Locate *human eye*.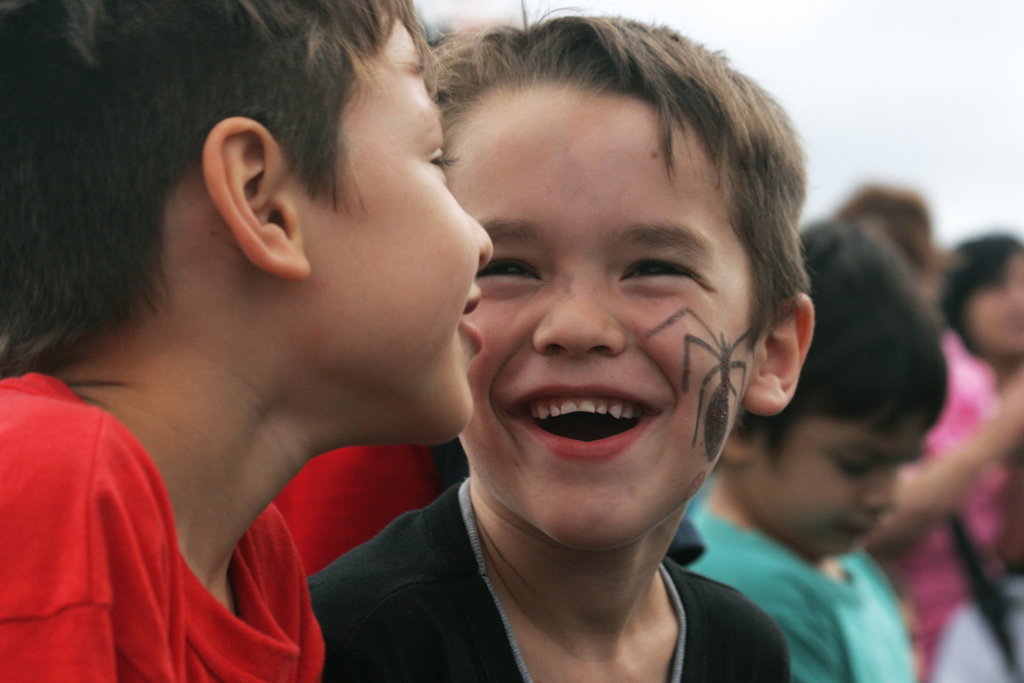
Bounding box: [620,247,710,288].
